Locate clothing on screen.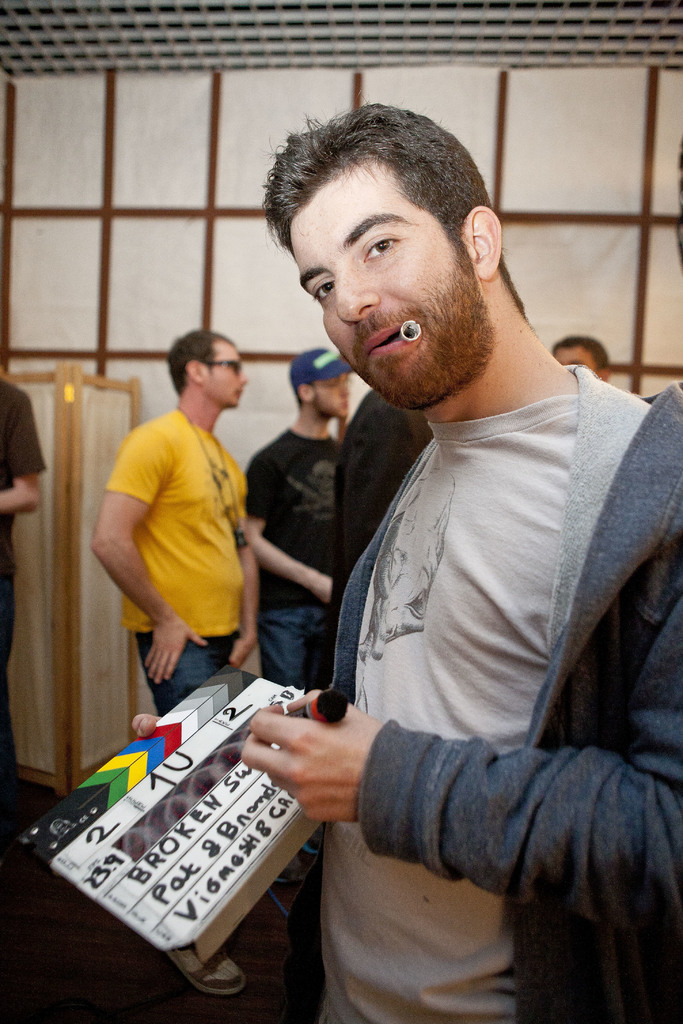
On screen at box(316, 374, 682, 1023).
